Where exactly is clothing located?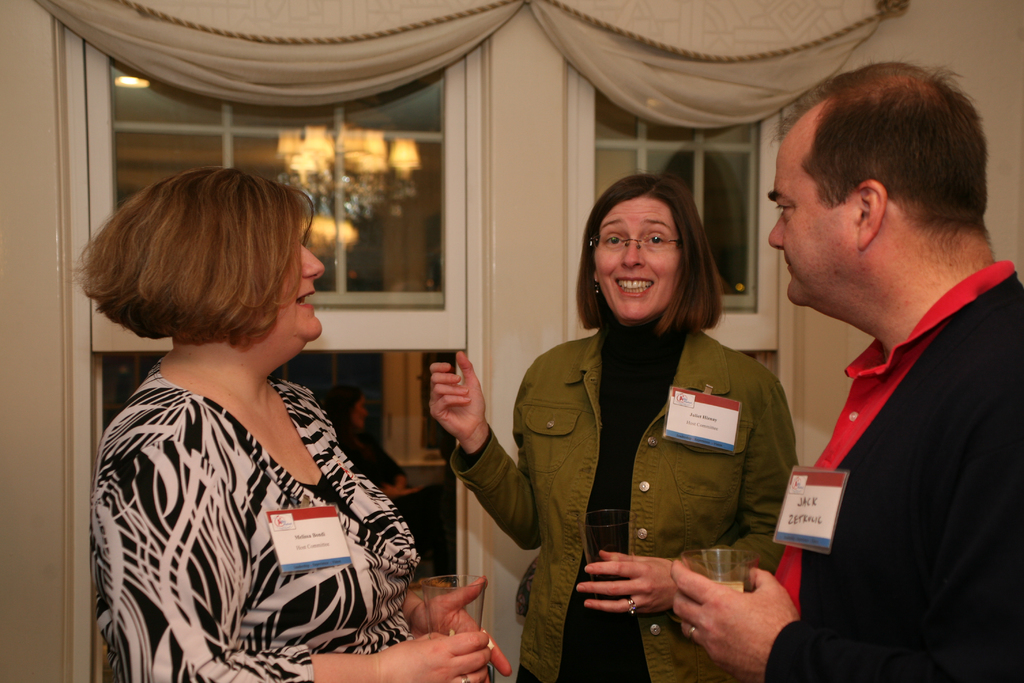
Its bounding box is BBox(452, 313, 797, 682).
